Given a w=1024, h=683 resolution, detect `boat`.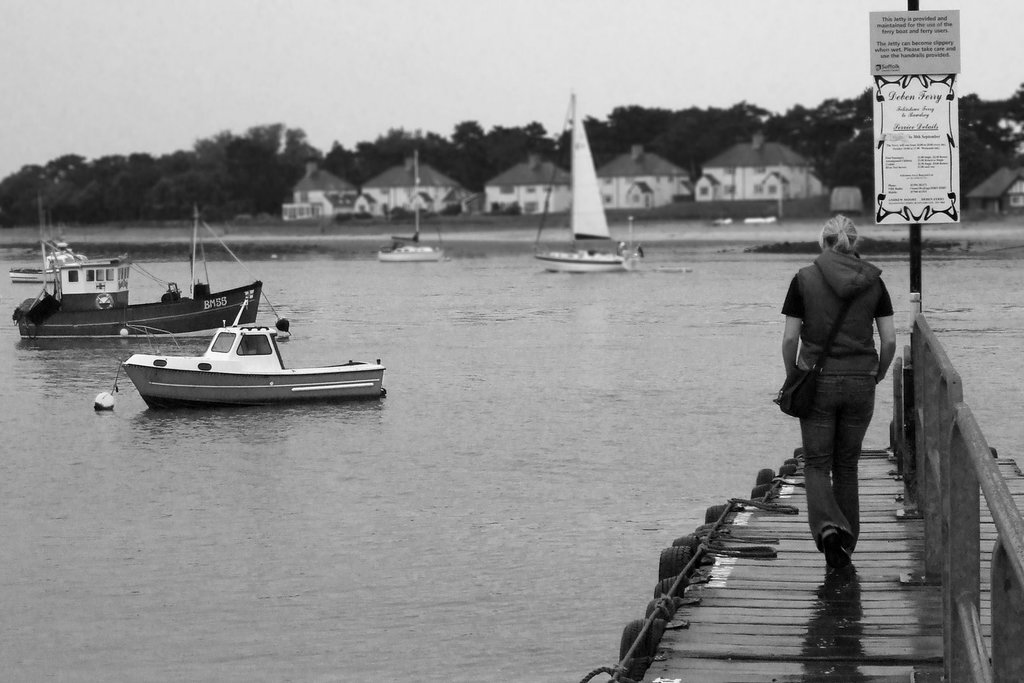
region(7, 196, 58, 289).
